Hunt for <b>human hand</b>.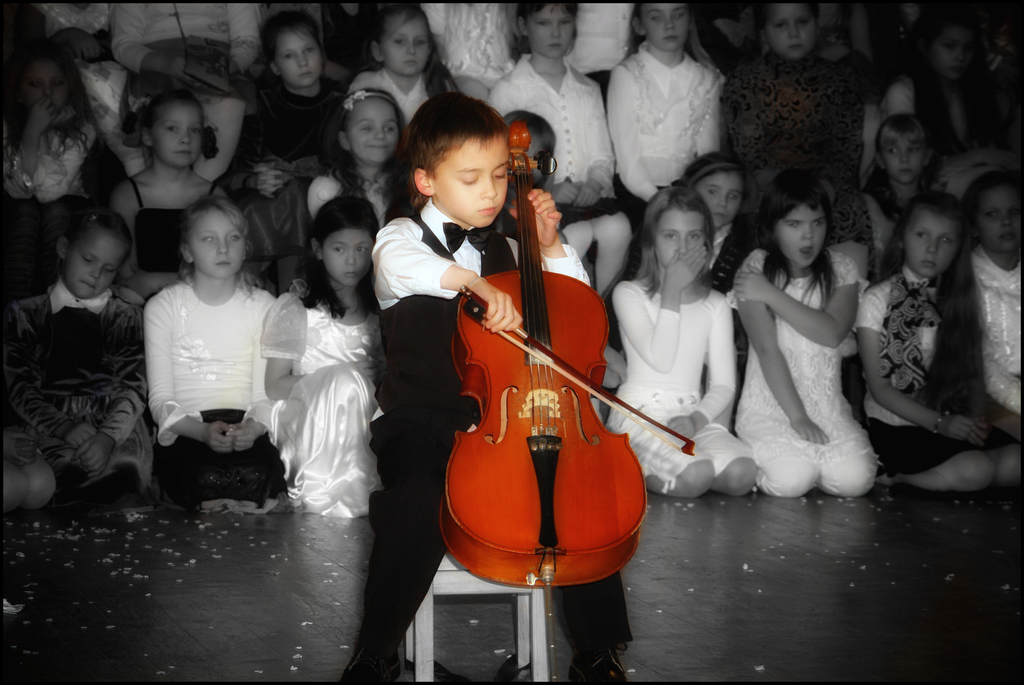
Hunted down at (821, 46, 851, 60).
